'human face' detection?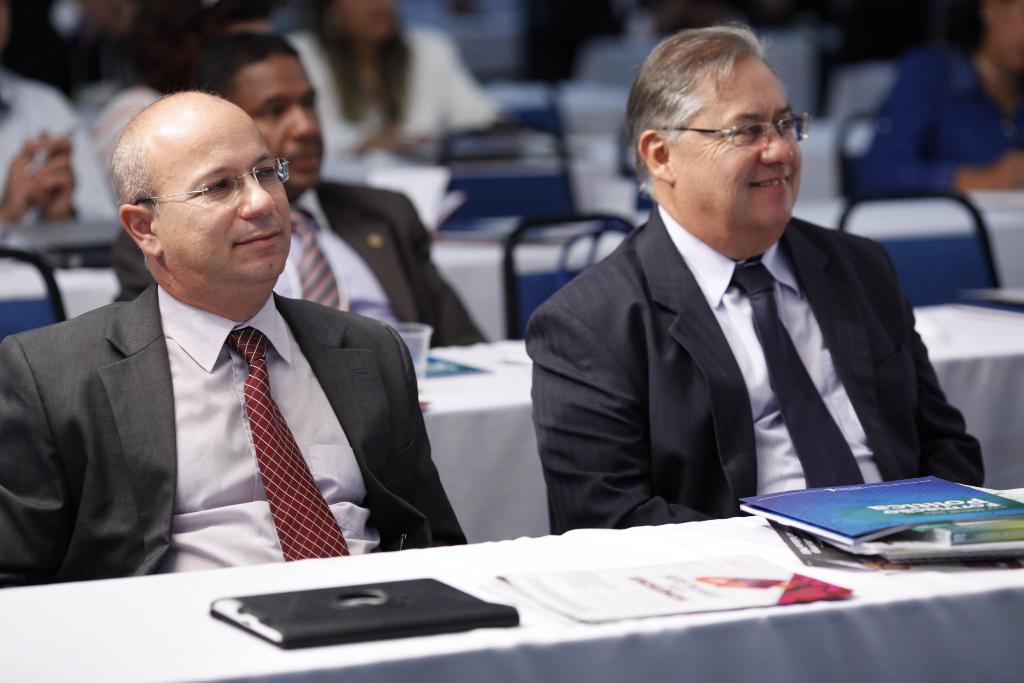
region(148, 99, 296, 295)
